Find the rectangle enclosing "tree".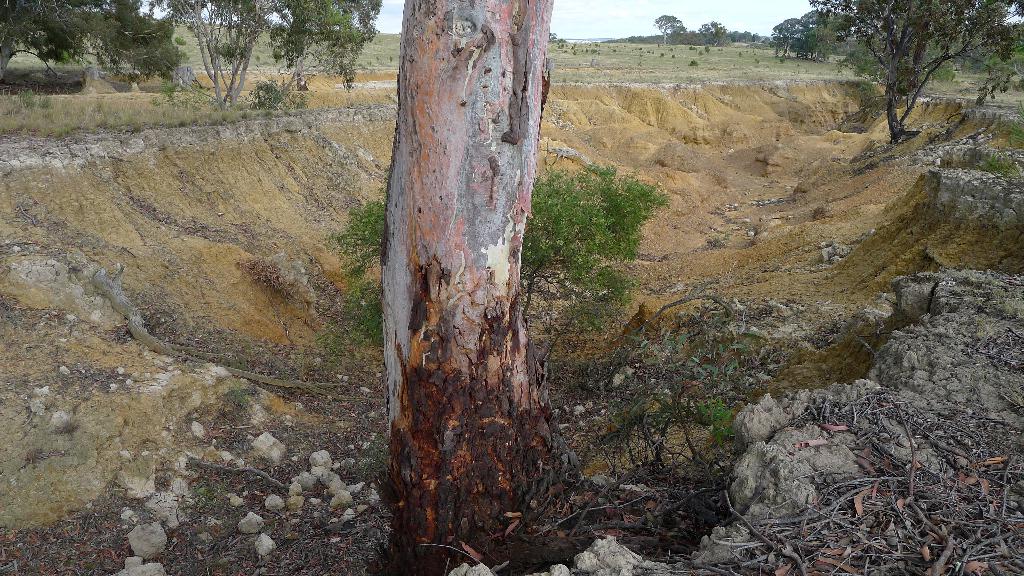
[left=767, top=17, right=812, bottom=62].
